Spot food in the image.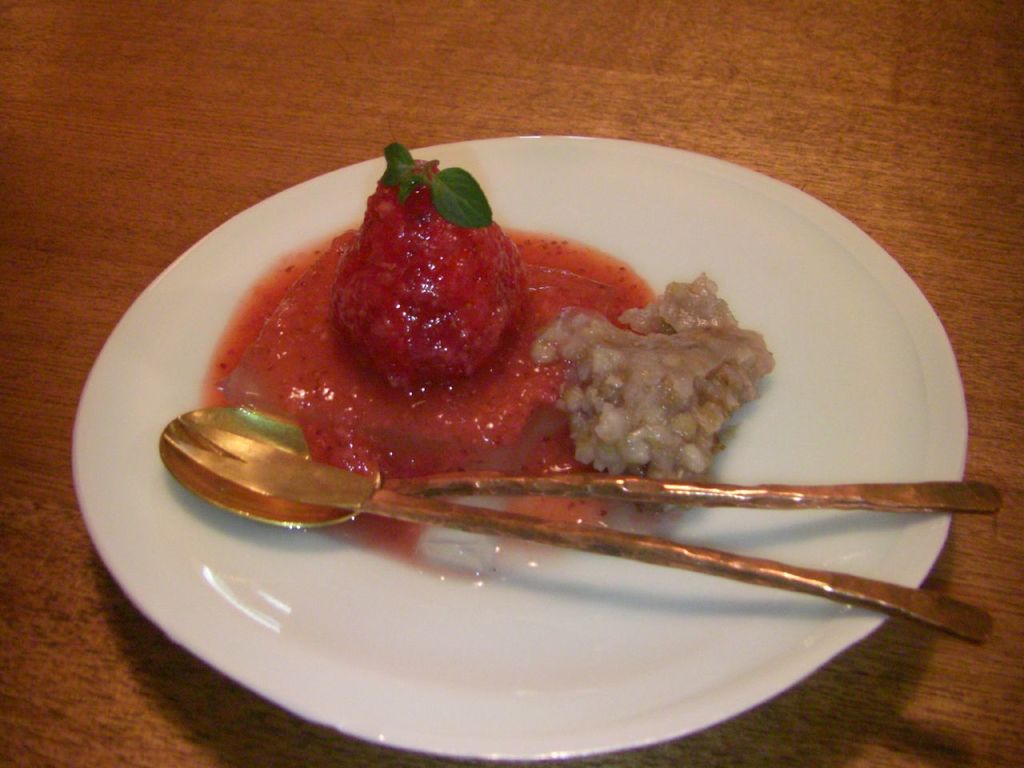
food found at locate(202, 169, 778, 524).
